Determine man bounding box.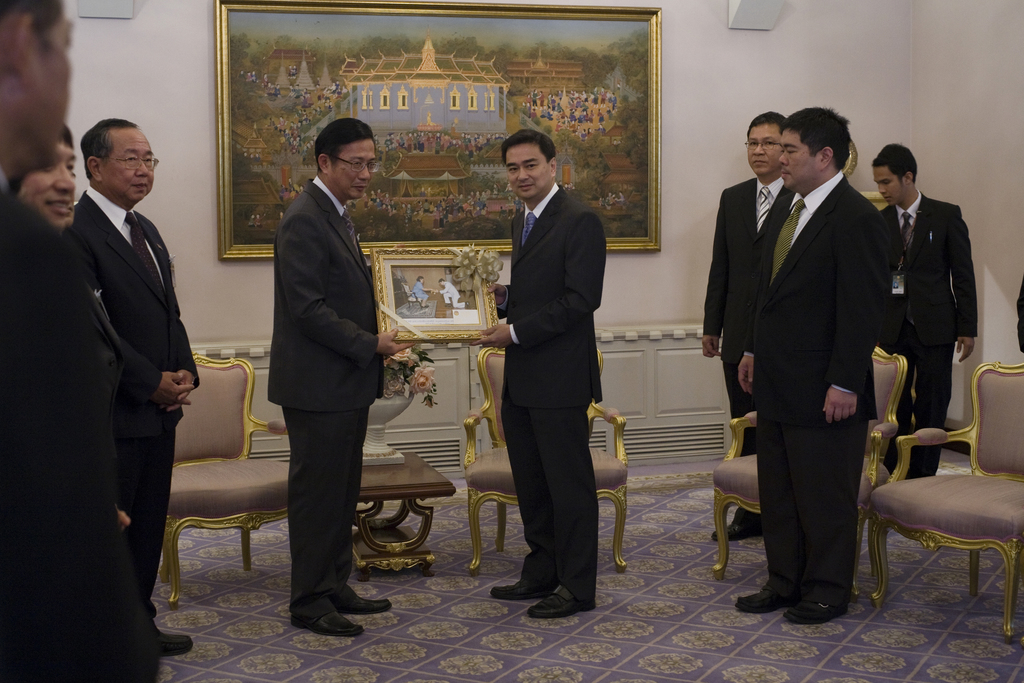
Determined: x1=471, y1=123, x2=614, y2=614.
